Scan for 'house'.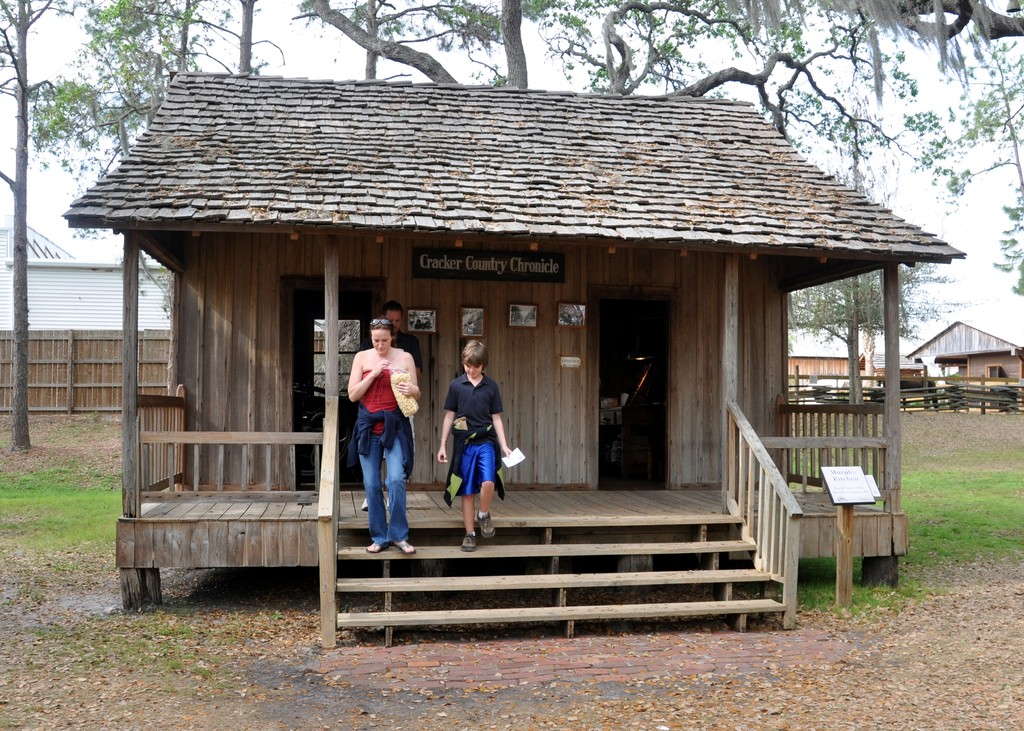
Scan result: (x1=63, y1=72, x2=963, y2=628).
